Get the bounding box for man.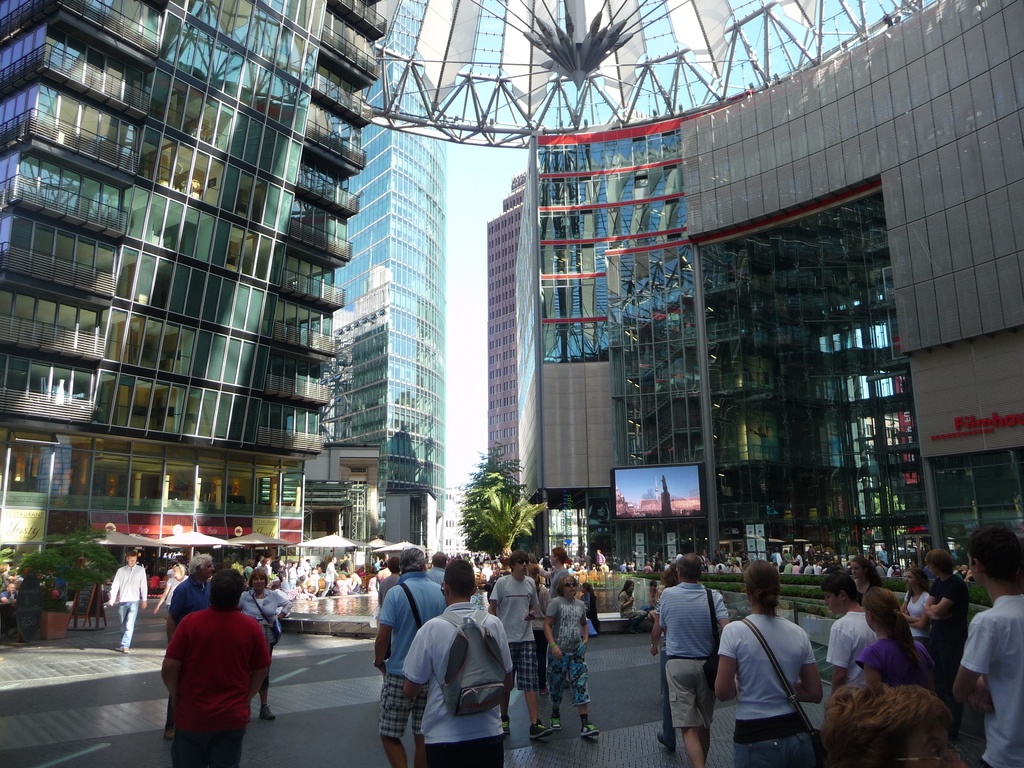
659,552,730,767.
